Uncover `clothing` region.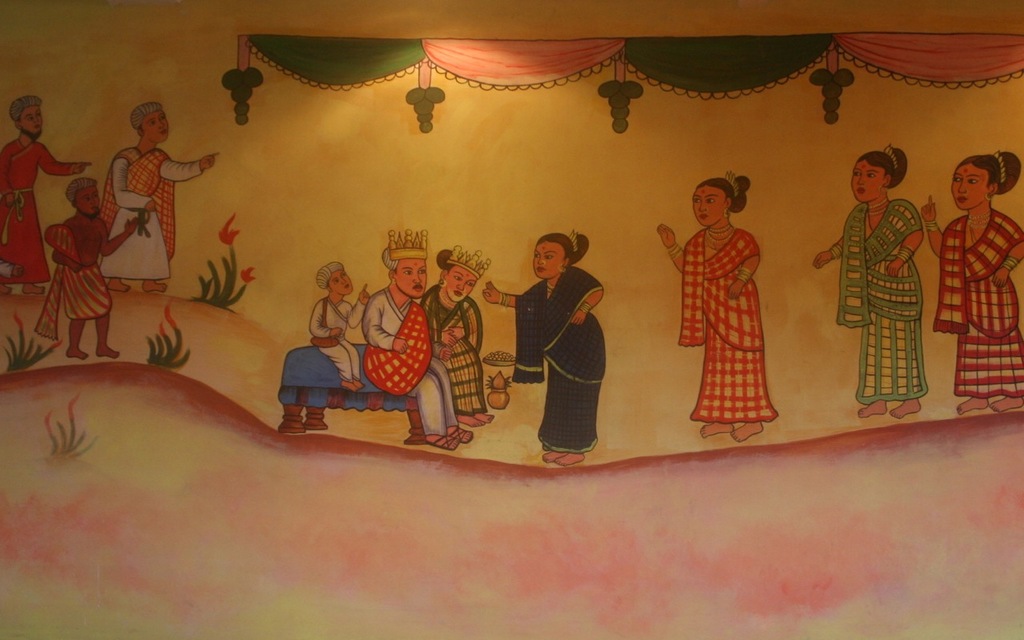
Uncovered: [left=42, top=209, right=108, bottom=345].
